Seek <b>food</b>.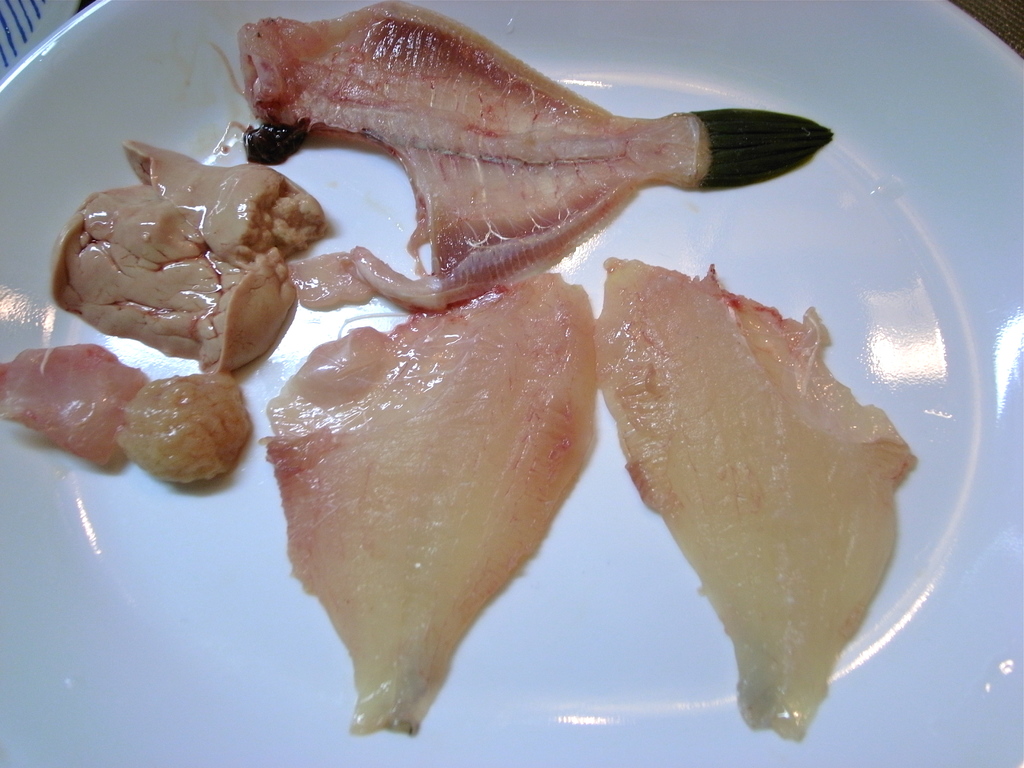
crop(117, 360, 248, 484).
